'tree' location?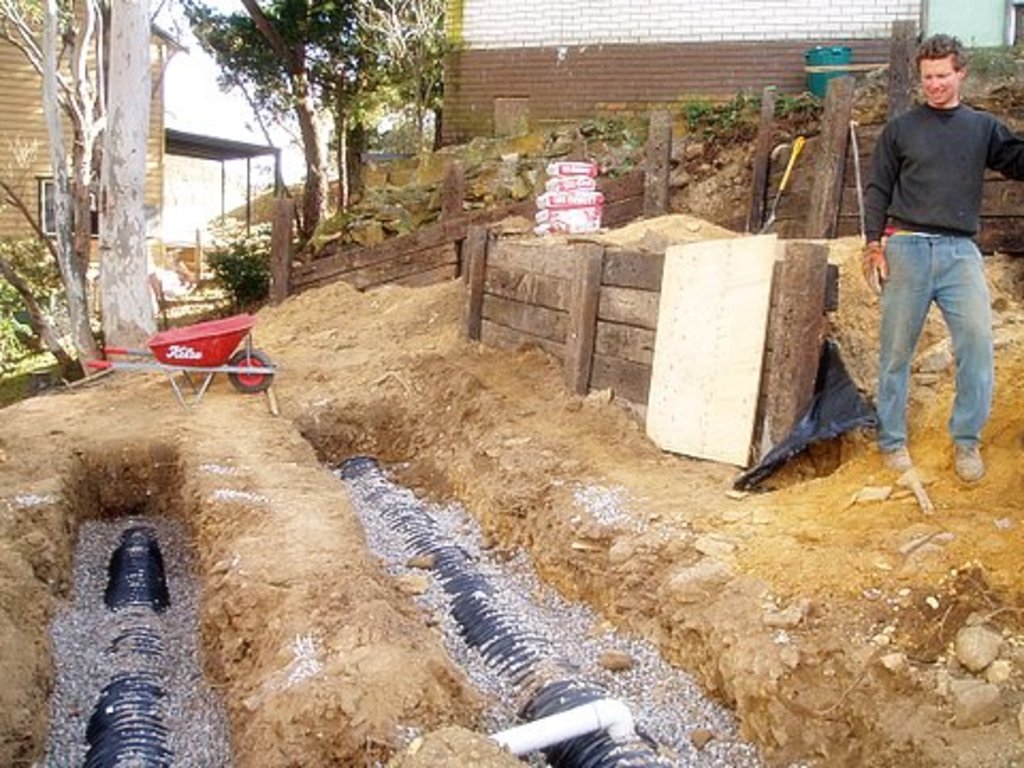
173/0/382/237
